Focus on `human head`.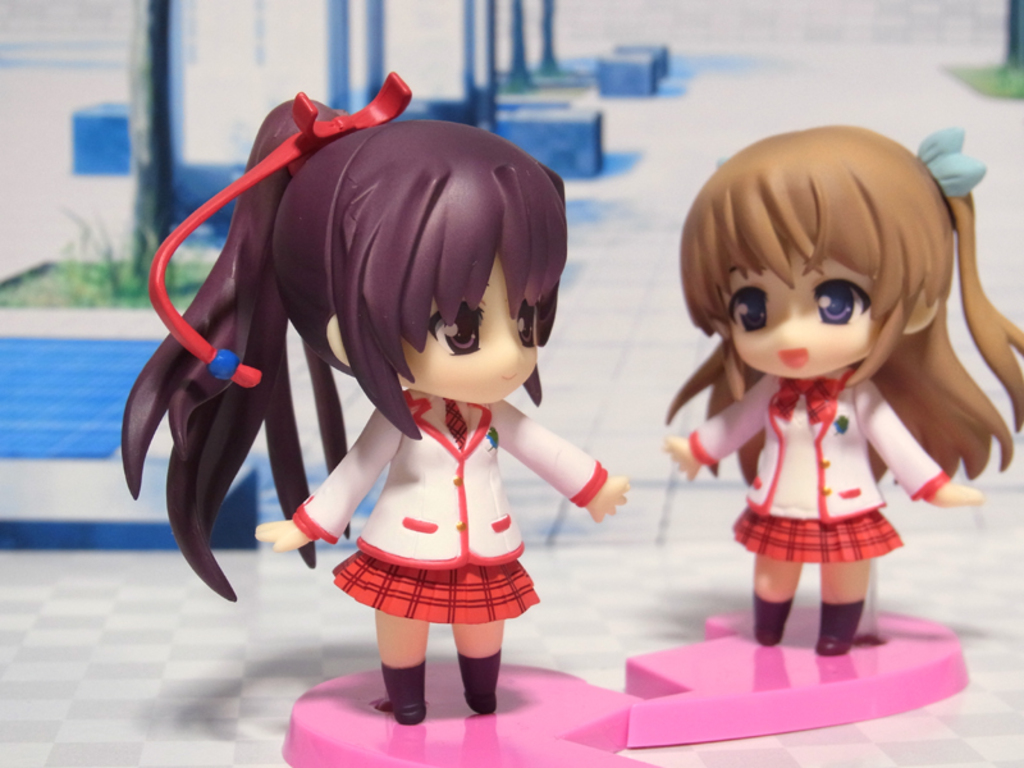
Focused at [145,67,570,408].
